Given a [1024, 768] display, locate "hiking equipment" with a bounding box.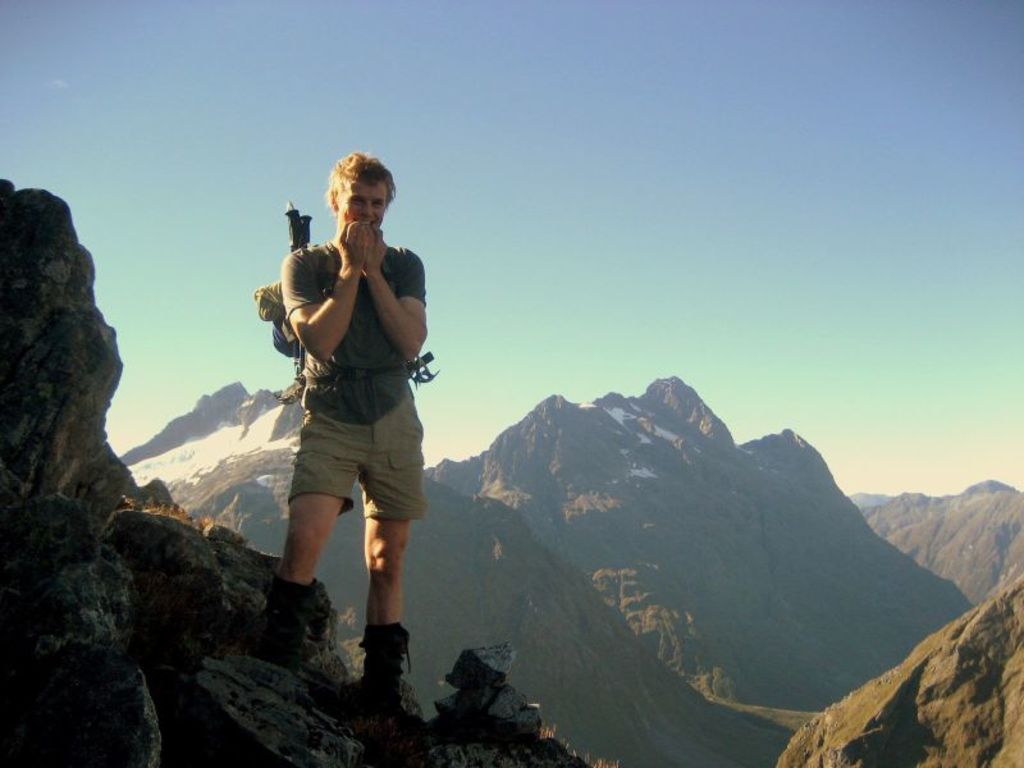
Located: rect(256, 588, 307, 676).
